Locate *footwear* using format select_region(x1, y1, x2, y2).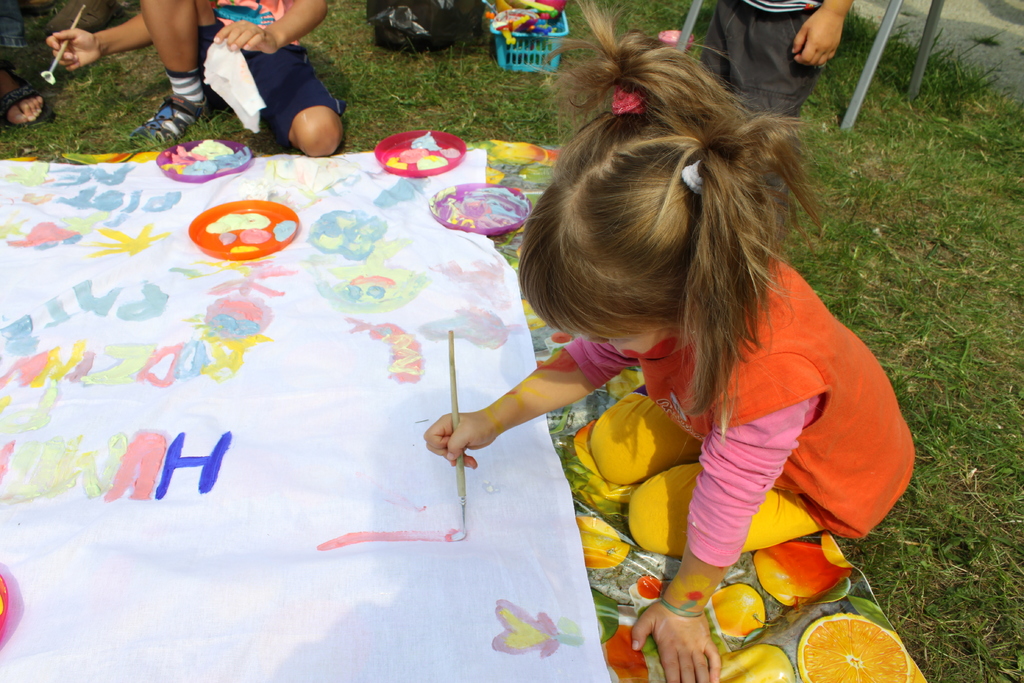
select_region(118, 93, 226, 149).
